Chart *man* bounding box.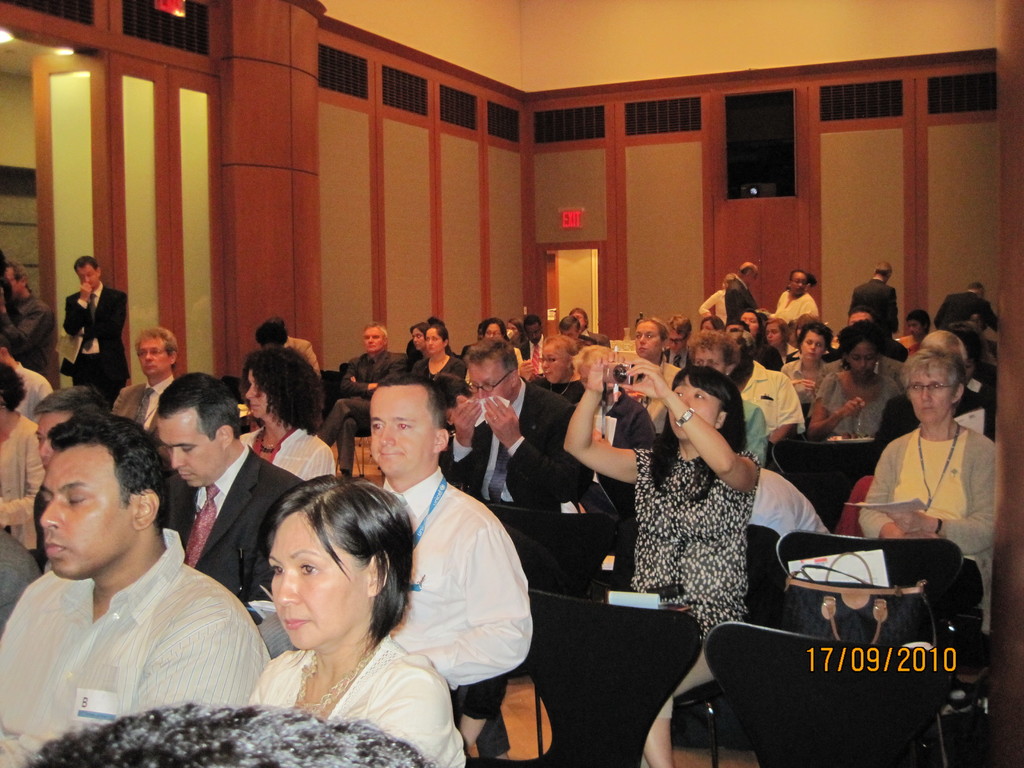
Charted: bbox(0, 419, 265, 767).
